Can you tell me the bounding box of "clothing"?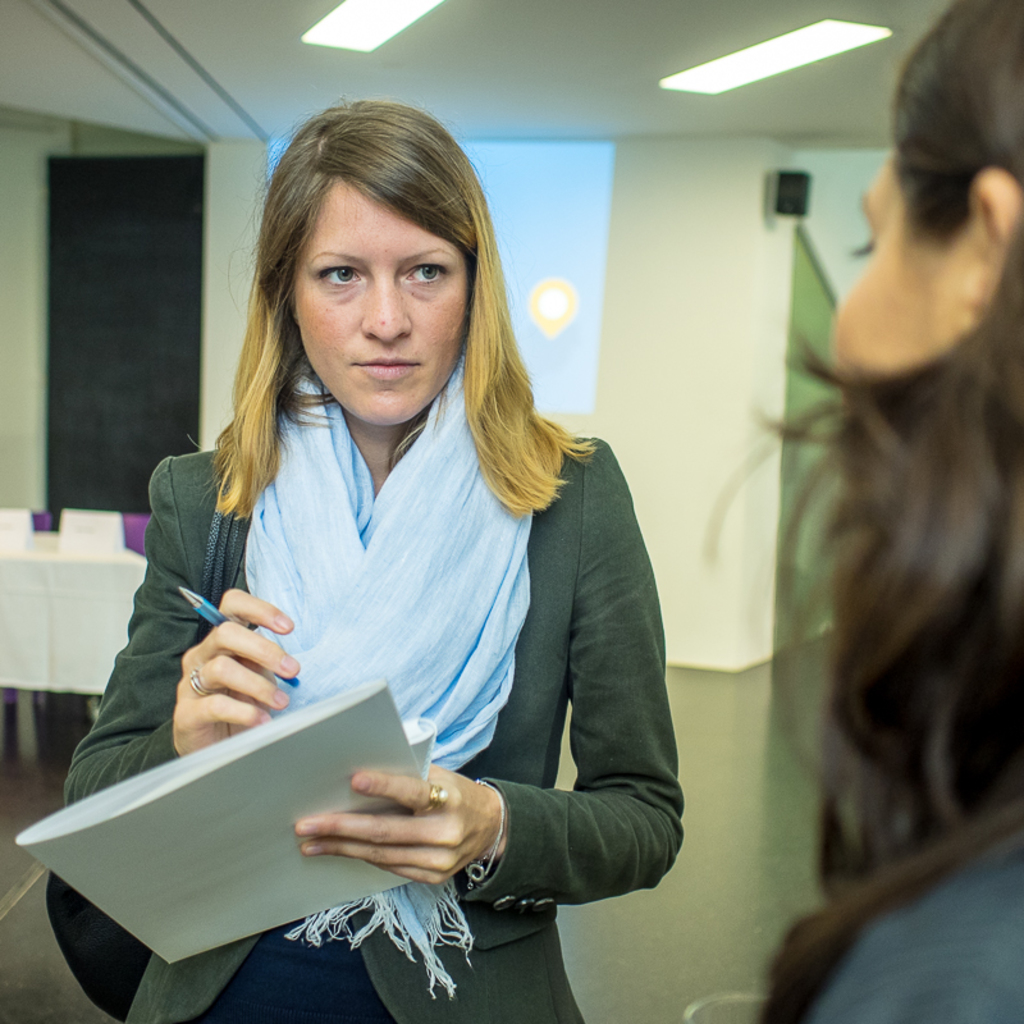
box=[805, 829, 1020, 1023].
